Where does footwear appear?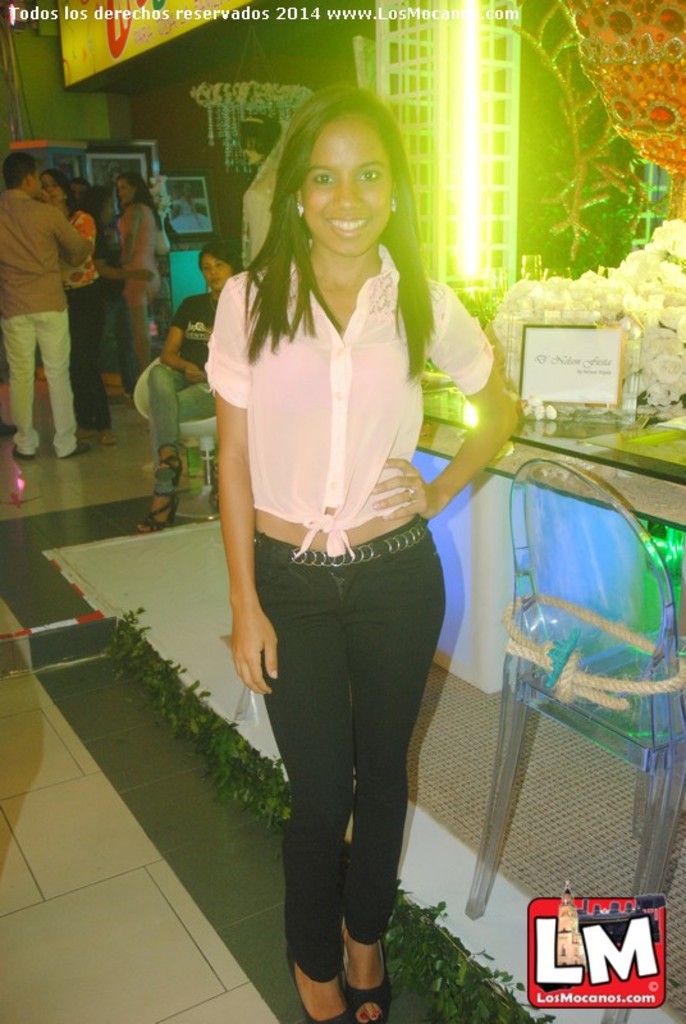
Appears at 59:436:95:458.
